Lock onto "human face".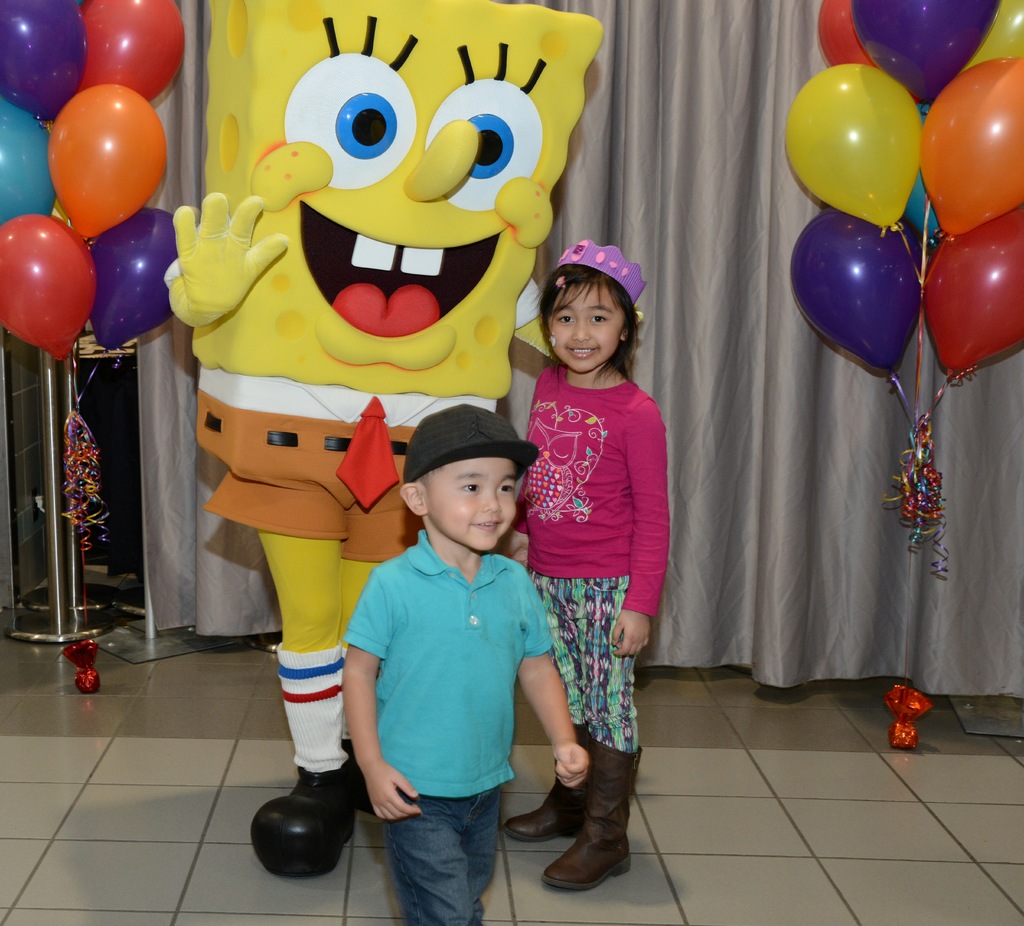
Locked: <box>417,451,517,551</box>.
